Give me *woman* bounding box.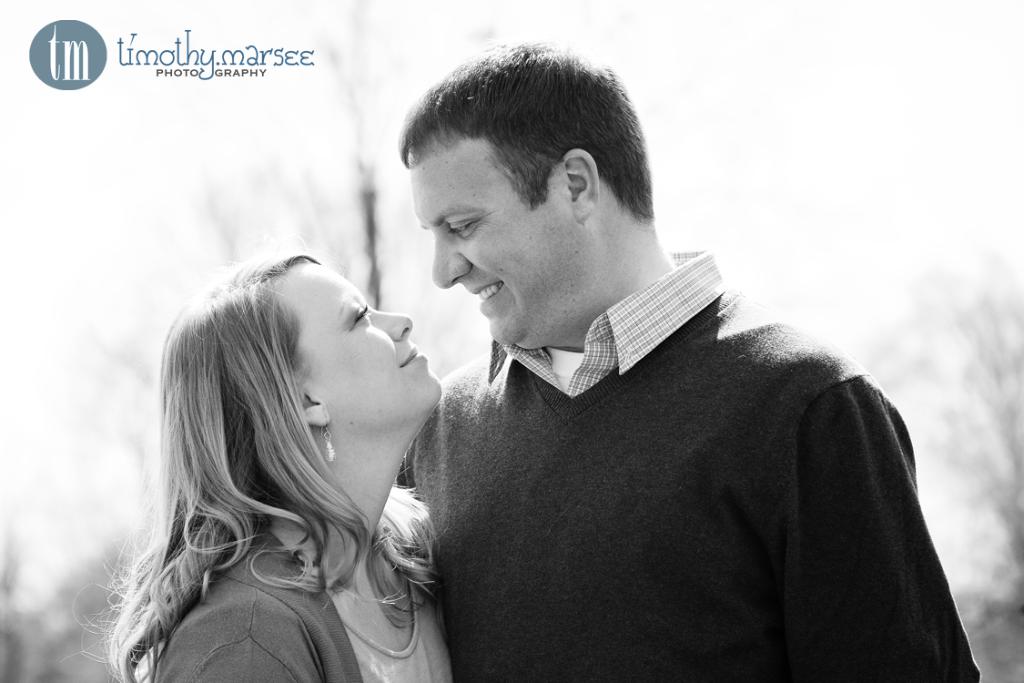
[left=84, top=159, right=496, bottom=682].
